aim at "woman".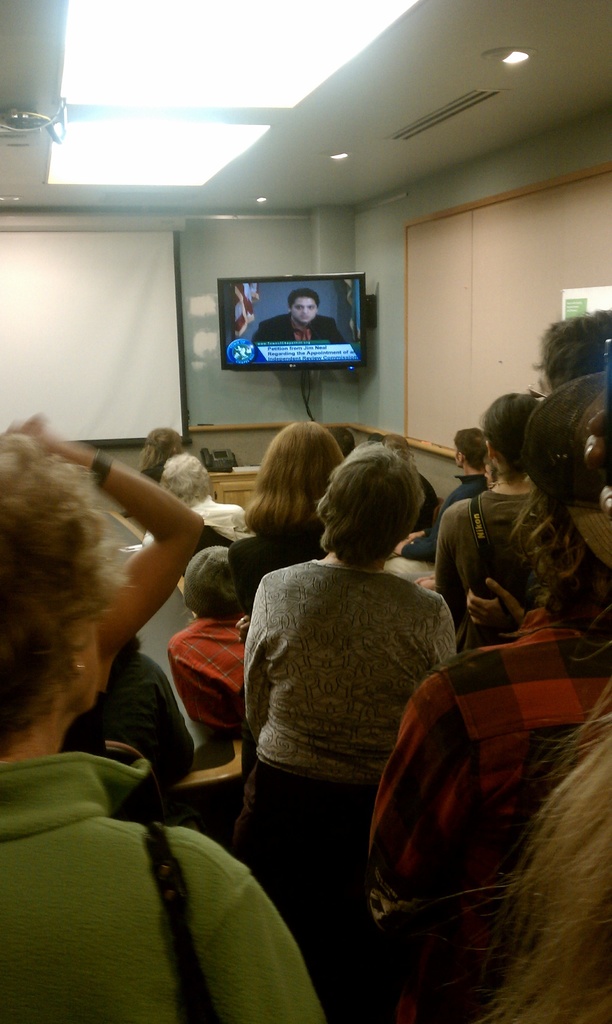
Aimed at BBox(138, 428, 183, 484).
